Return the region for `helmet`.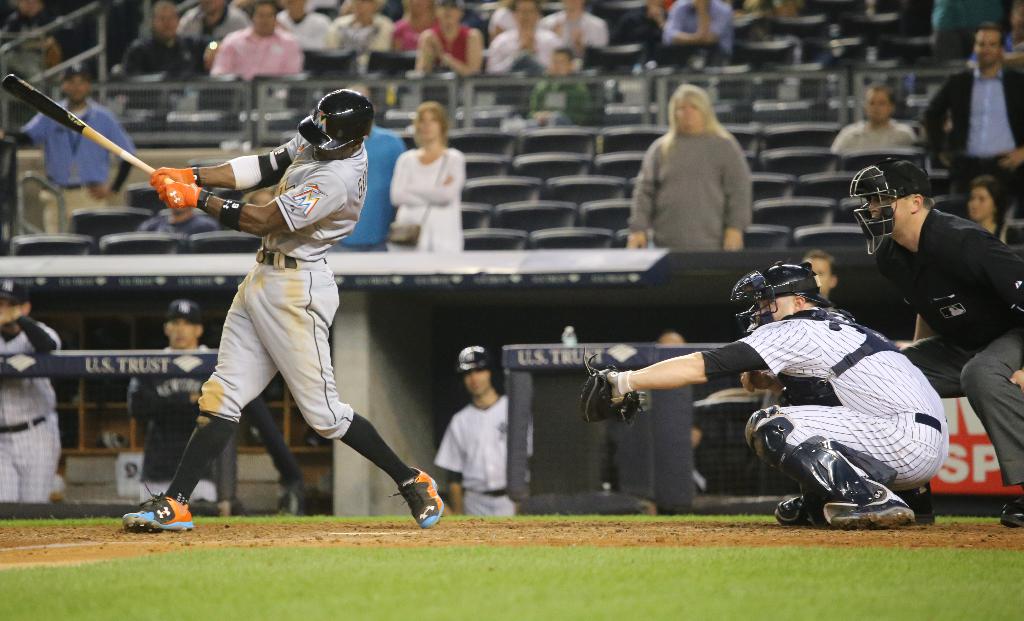
(x1=298, y1=87, x2=369, y2=153).
